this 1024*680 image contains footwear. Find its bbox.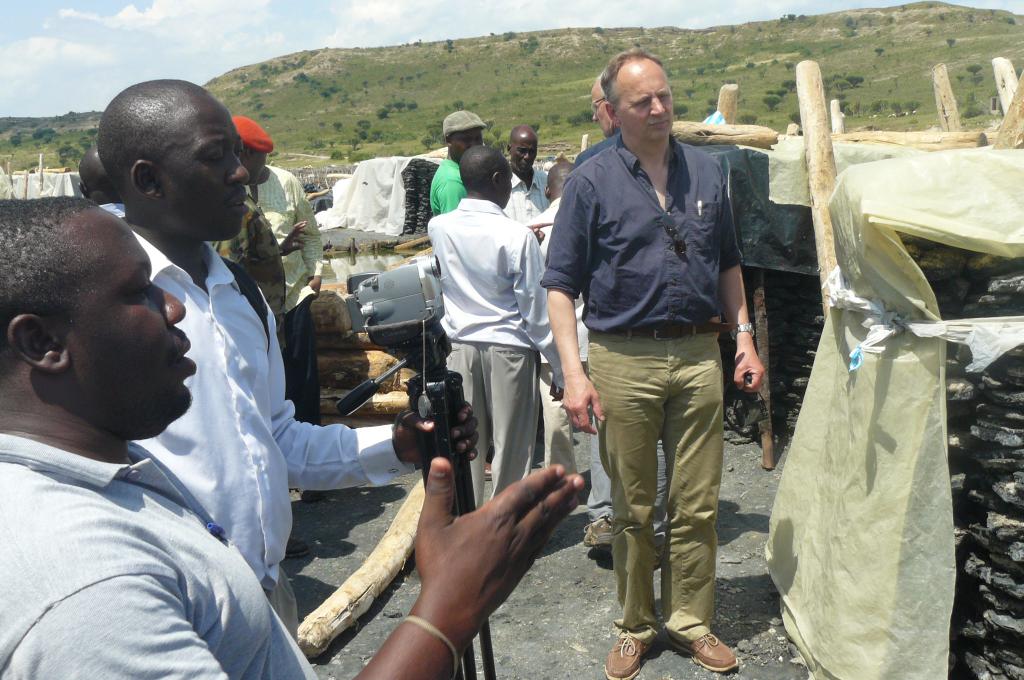
<region>657, 546, 667, 570</region>.
